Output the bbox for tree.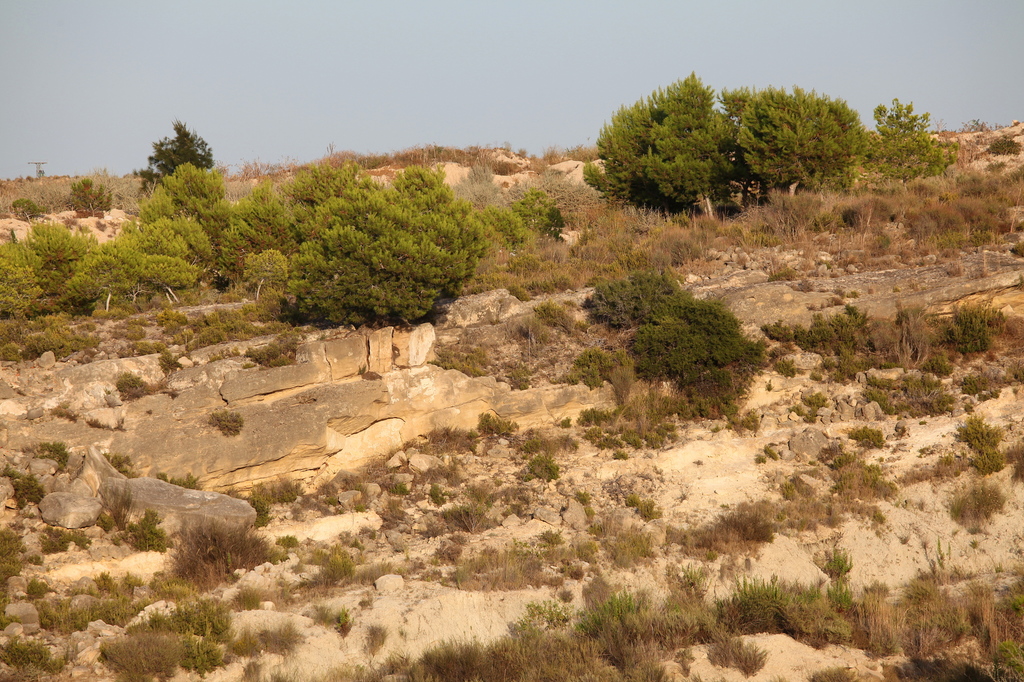
locate(136, 116, 219, 196).
